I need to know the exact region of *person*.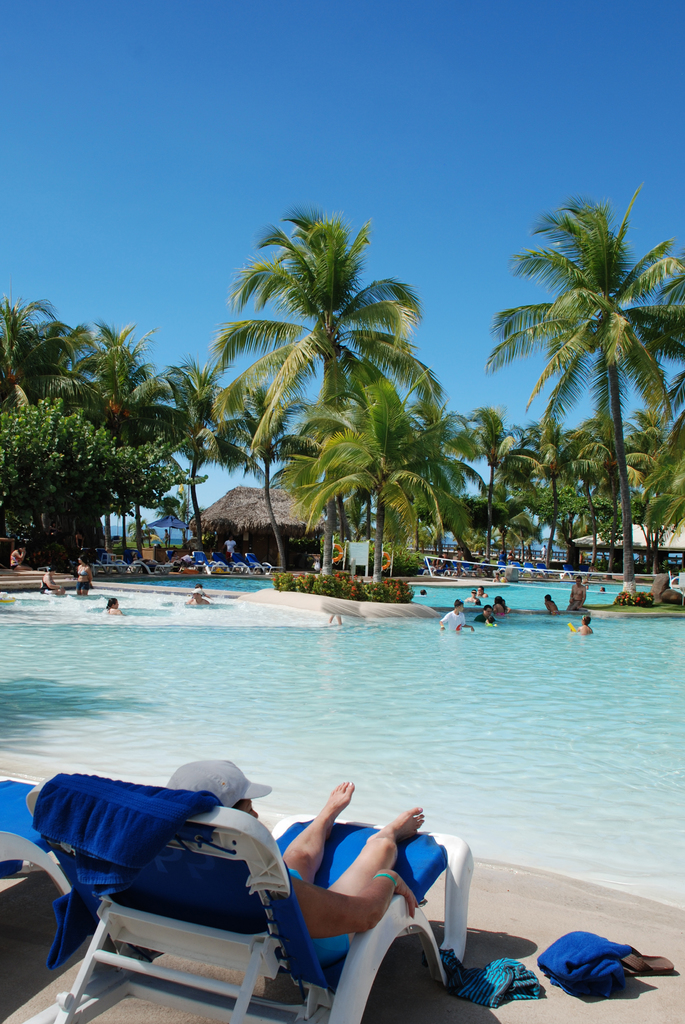
Region: box=[491, 593, 510, 621].
